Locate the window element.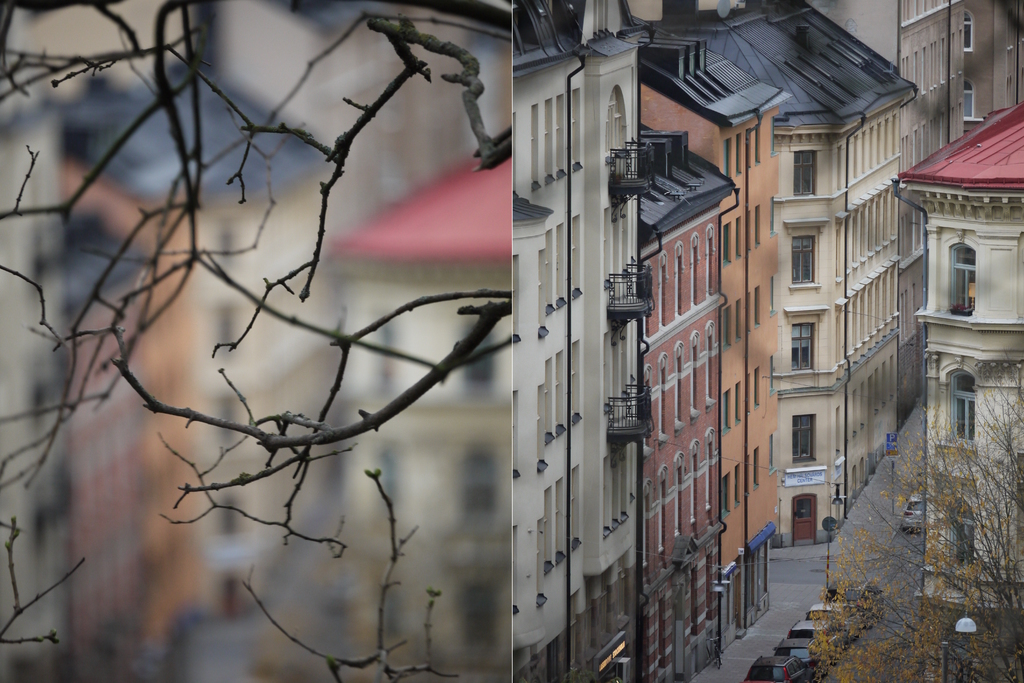
Element bbox: bbox=[940, 507, 972, 570].
